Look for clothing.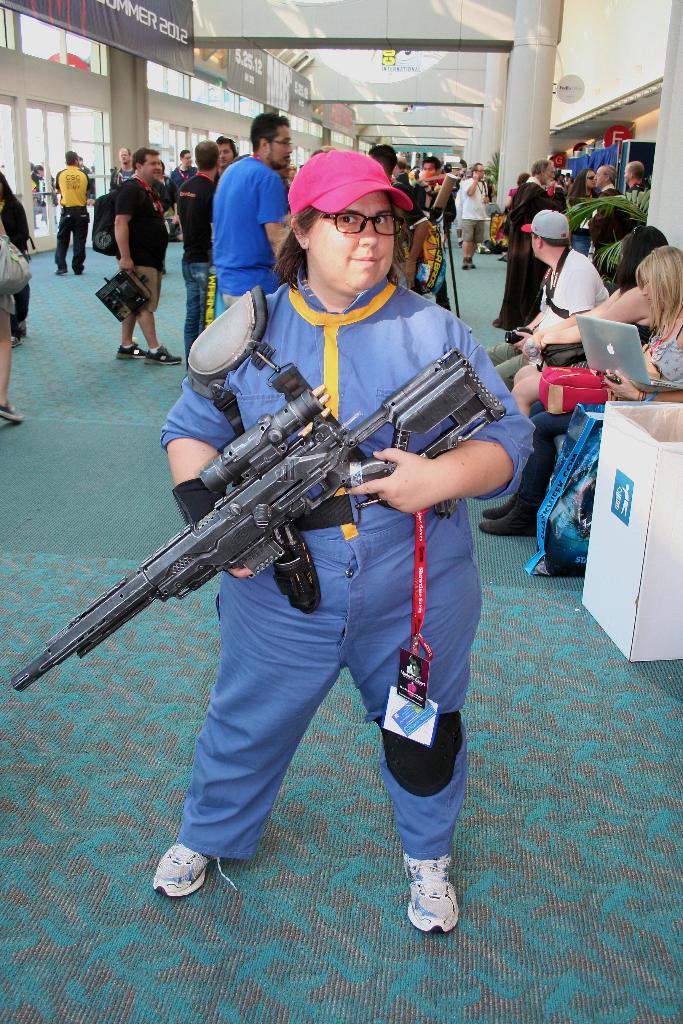
Found: rect(53, 168, 89, 266).
